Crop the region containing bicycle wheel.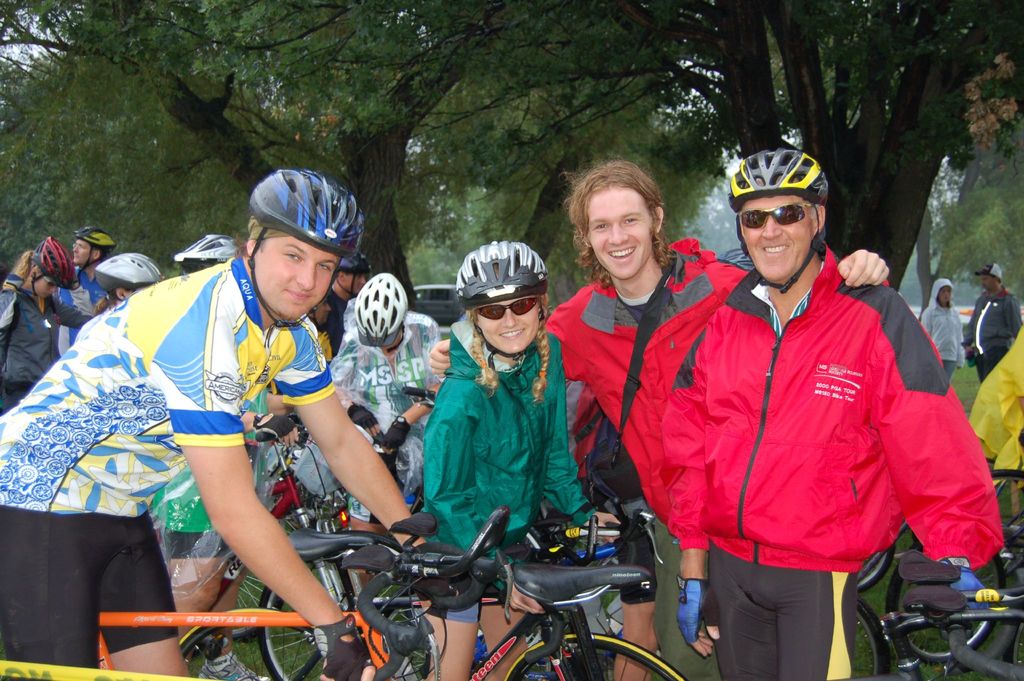
Crop region: {"left": 854, "top": 539, "right": 895, "bottom": 591}.
